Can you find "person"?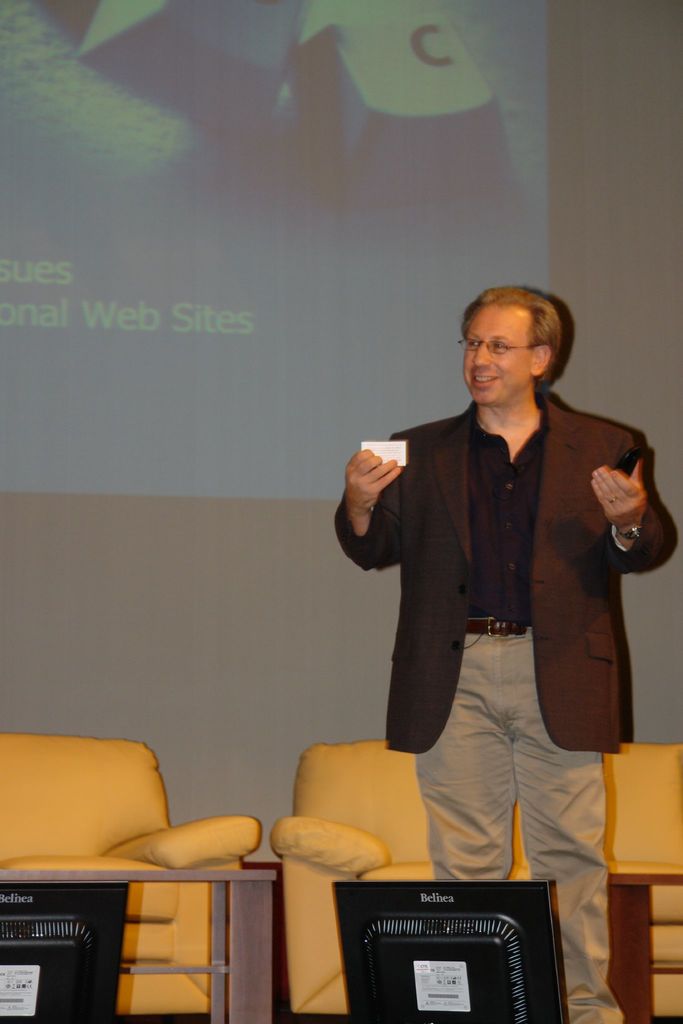
Yes, bounding box: Rect(333, 314, 661, 913).
